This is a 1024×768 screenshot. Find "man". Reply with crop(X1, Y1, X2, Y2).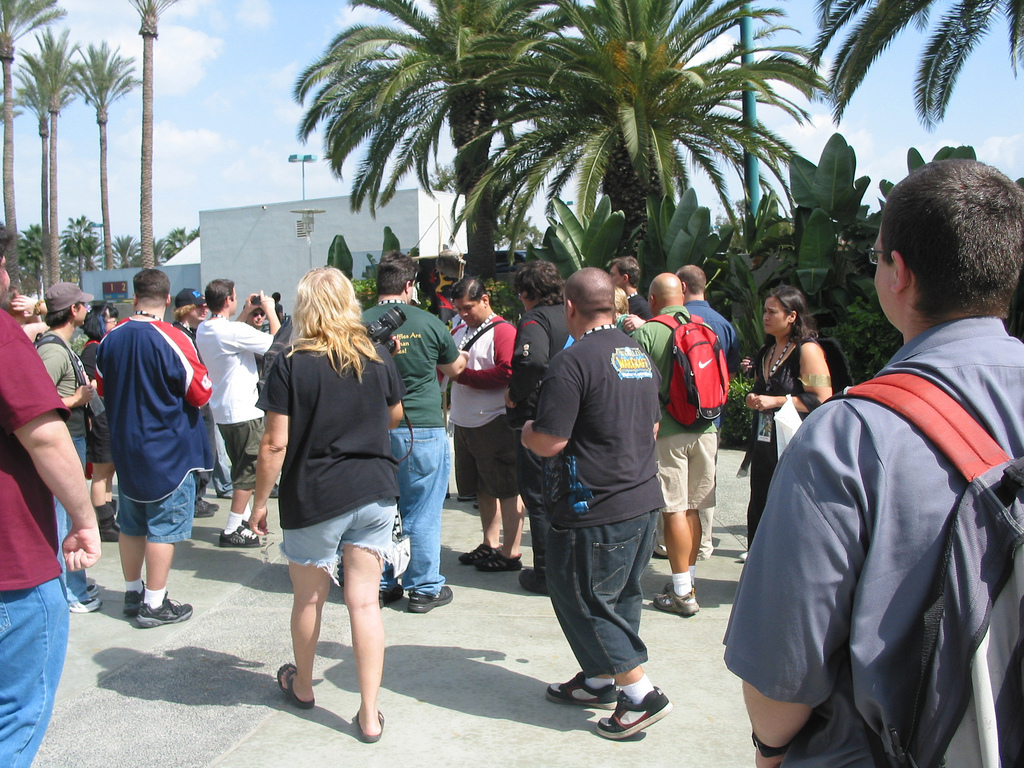
crop(0, 215, 97, 767).
